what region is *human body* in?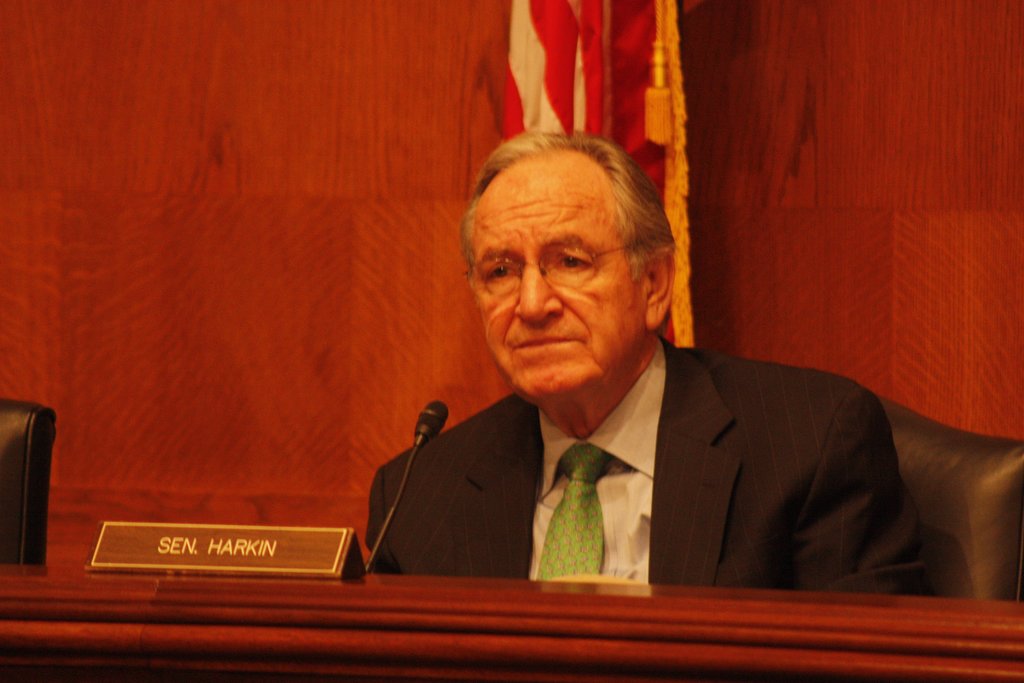
crop(345, 132, 937, 590).
